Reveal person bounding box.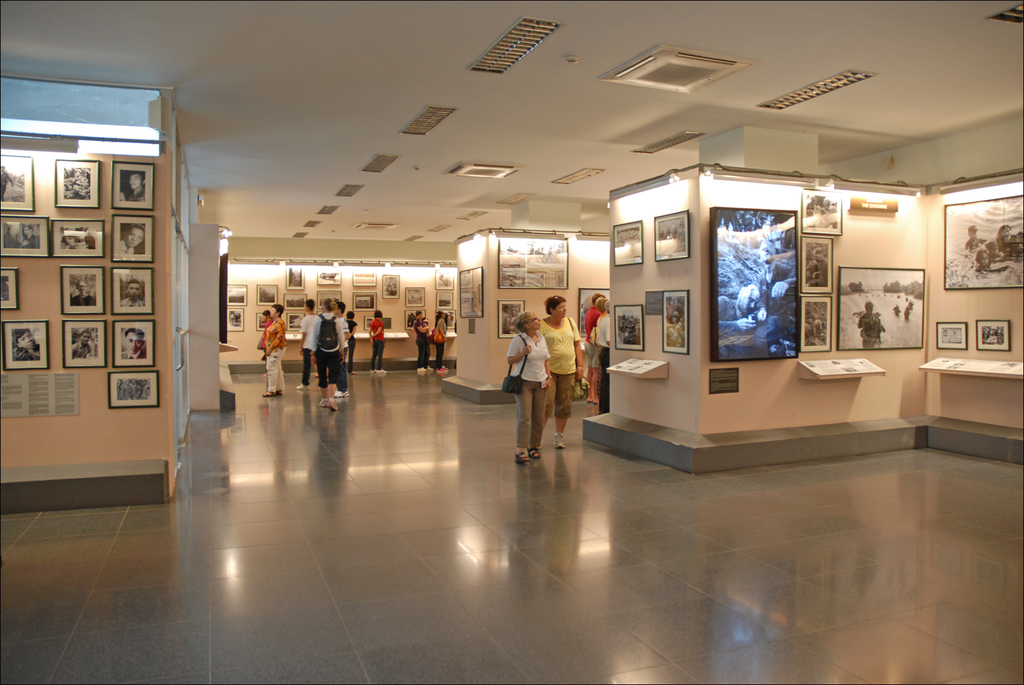
Revealed: select_region(4, 224, 17, 250).
